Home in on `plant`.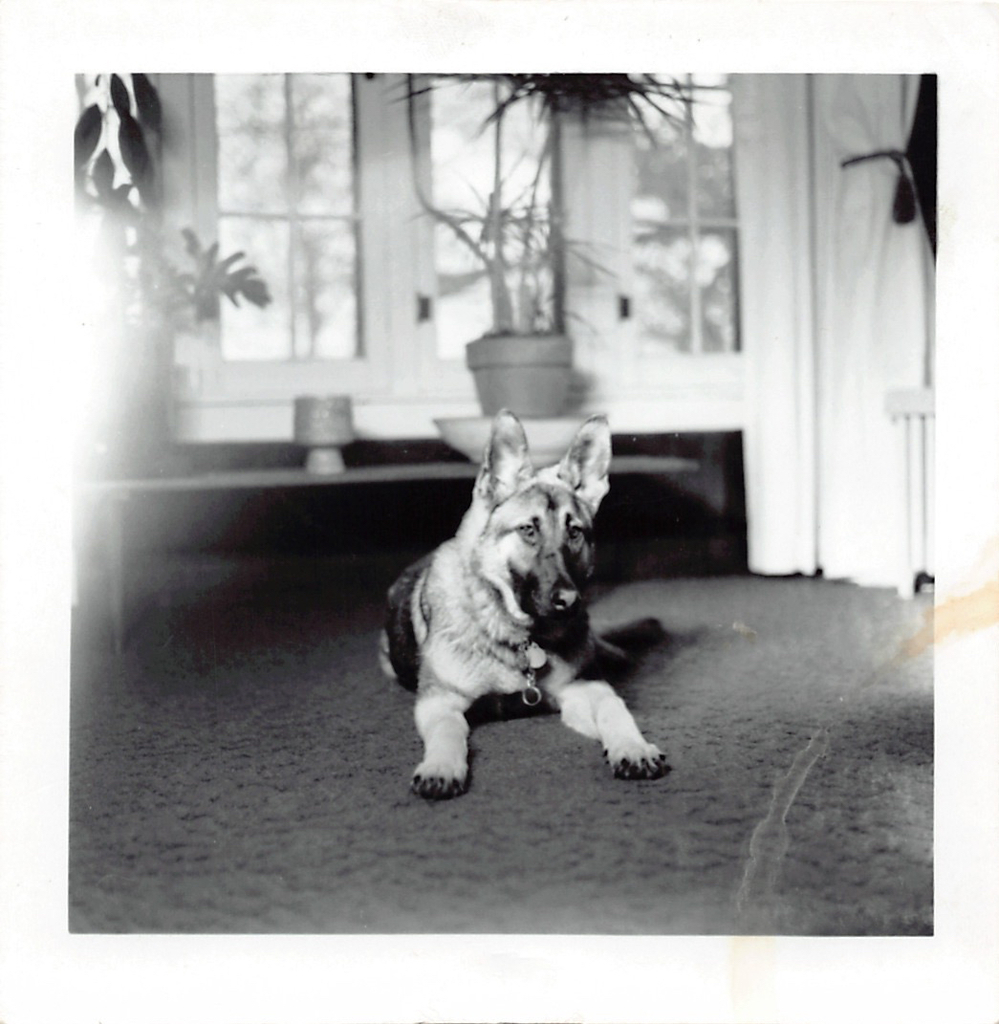
Homed in at <region>631, 93, 744, 355</region>.
